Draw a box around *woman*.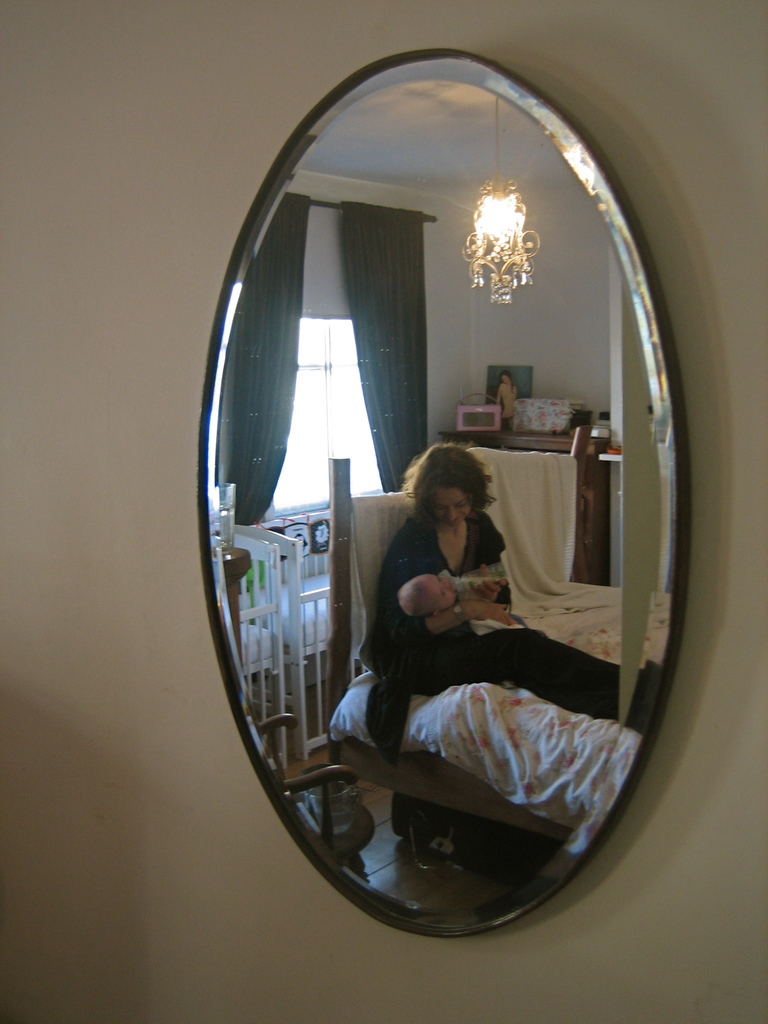
[x1=356, y1=437, x2=653, y2=737].
